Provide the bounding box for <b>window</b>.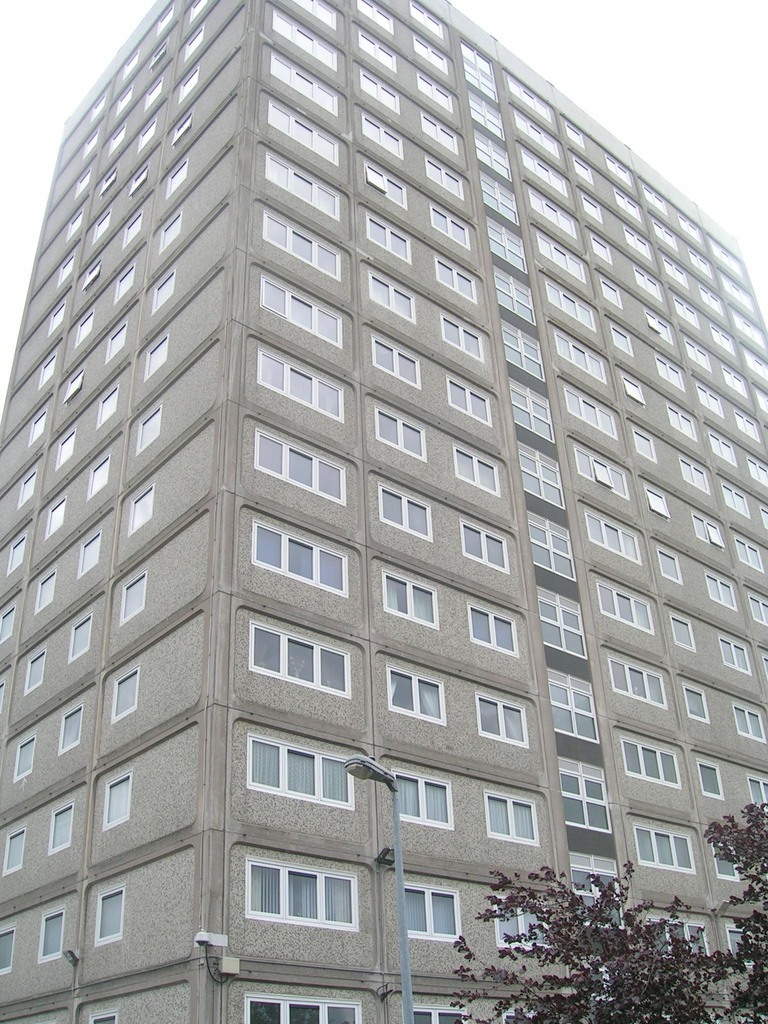
crop(689, 516, 720, 548).
